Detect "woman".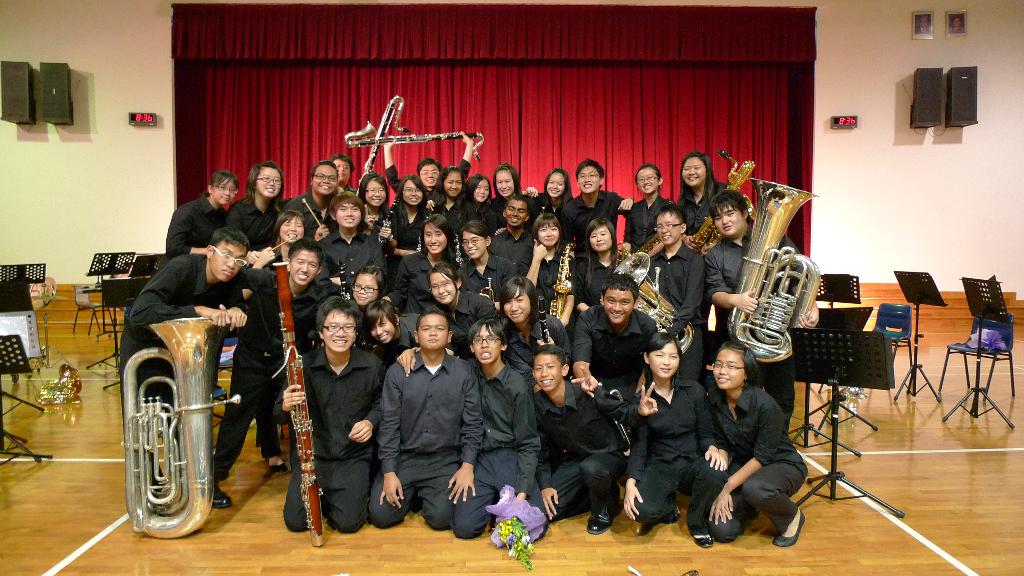
Detected at l=291, t=161, r=342, b=241.
